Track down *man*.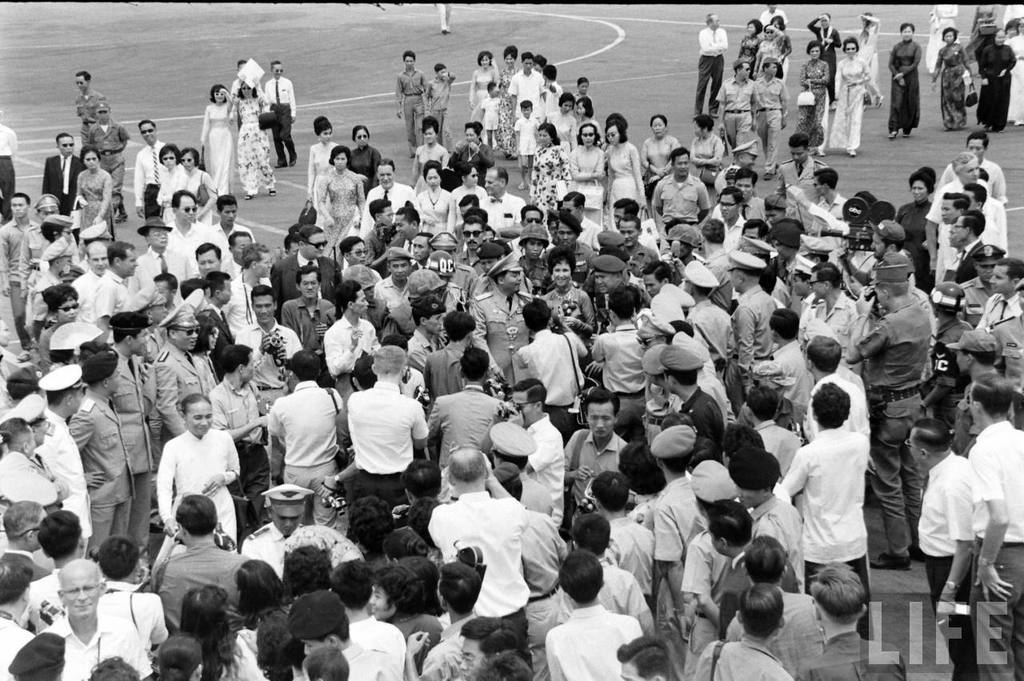
Tracked to {"x1": 594, "y1": 256, "x2": 634, "y2": 293}.
